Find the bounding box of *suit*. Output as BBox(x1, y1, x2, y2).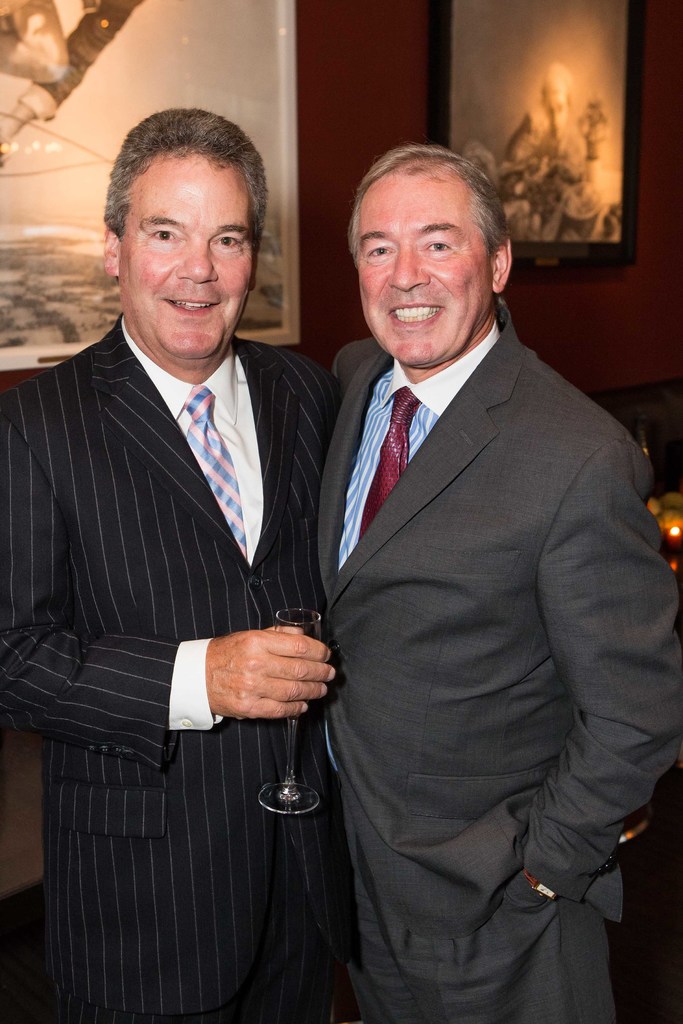
BBox(15, 156, 357, 1023).
